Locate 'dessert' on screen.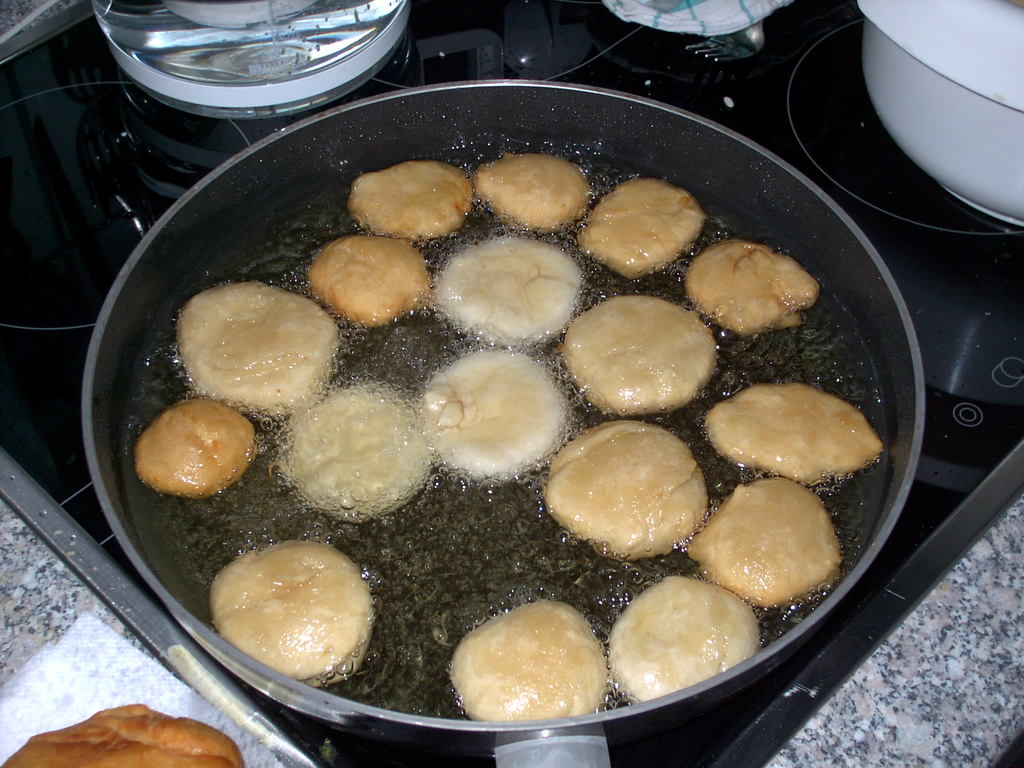
On screen at box(166, 272, 352, 428).
